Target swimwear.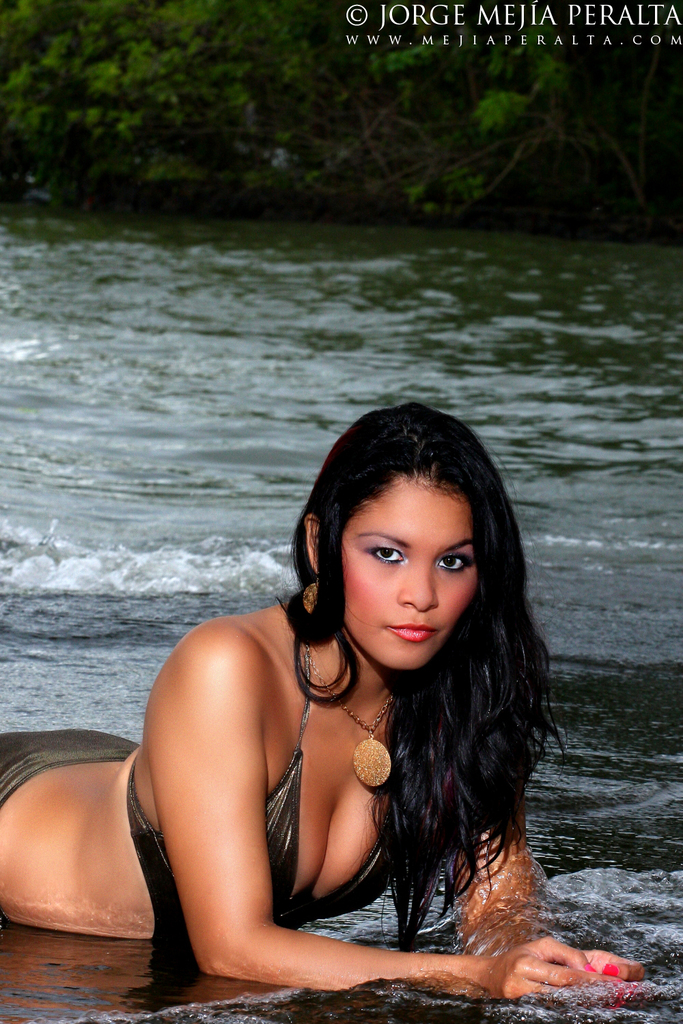
Target region: [left=110, top=586, right=454, bottom=936].
